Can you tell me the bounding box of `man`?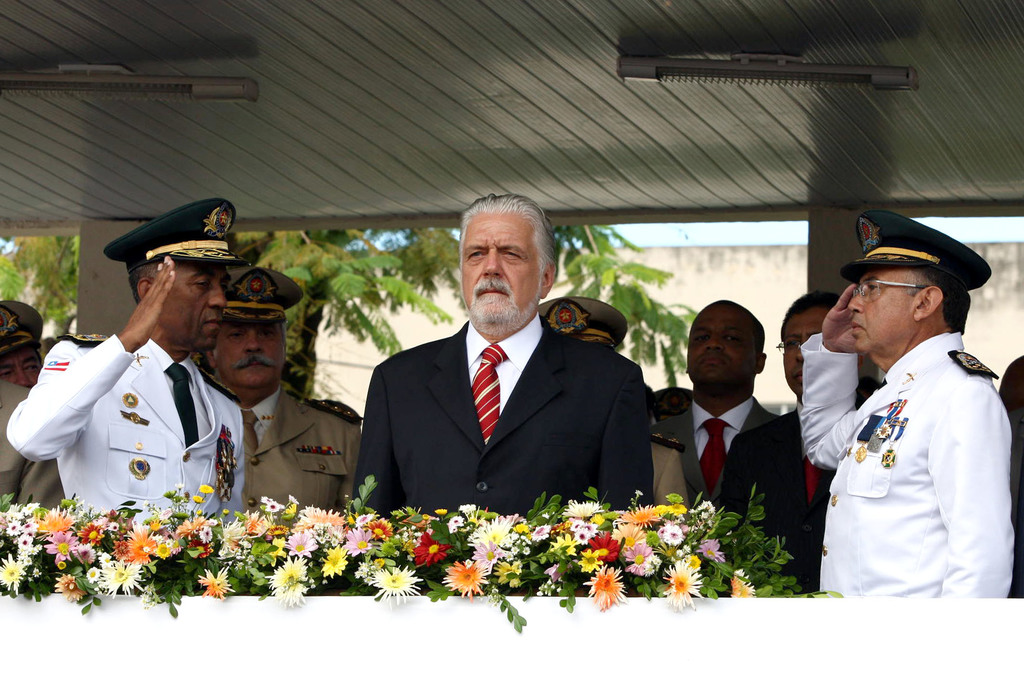
[538, 295, 691, 522].
